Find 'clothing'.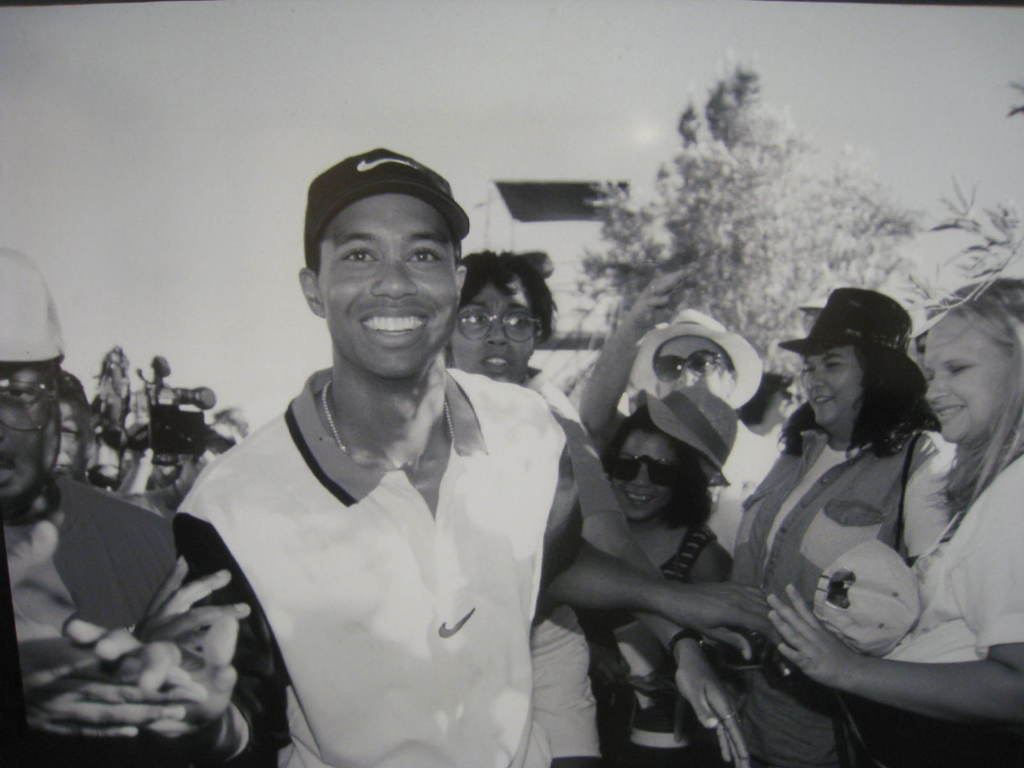
{"x1": 883, "y1": 444, "x2": 1023, "y2": 675}.
